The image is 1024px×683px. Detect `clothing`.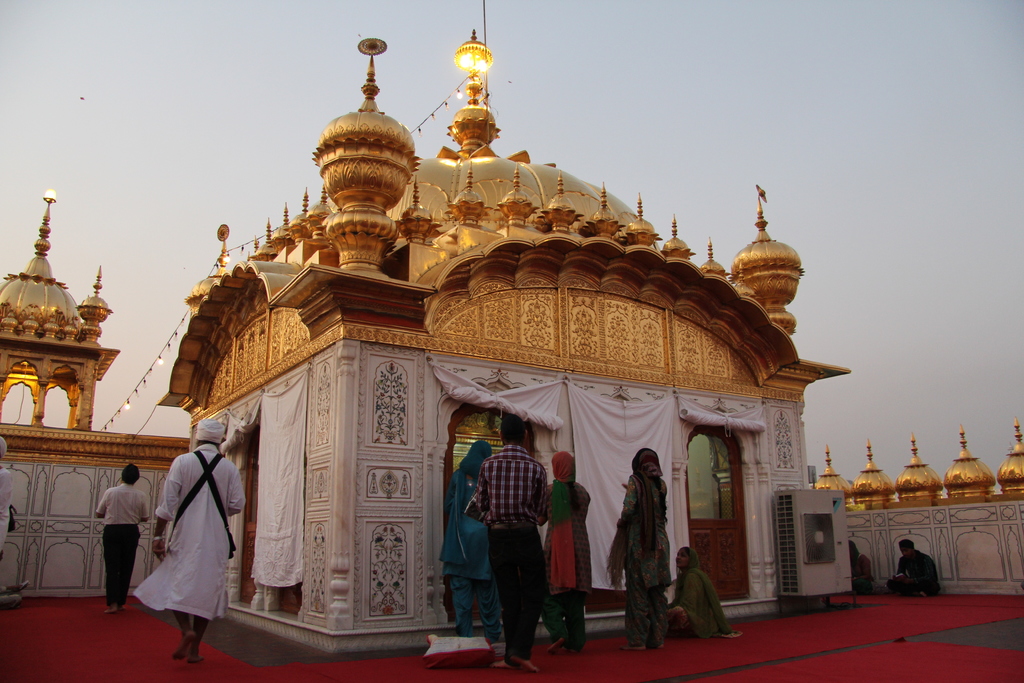
Detection: (676,552,724,638).
